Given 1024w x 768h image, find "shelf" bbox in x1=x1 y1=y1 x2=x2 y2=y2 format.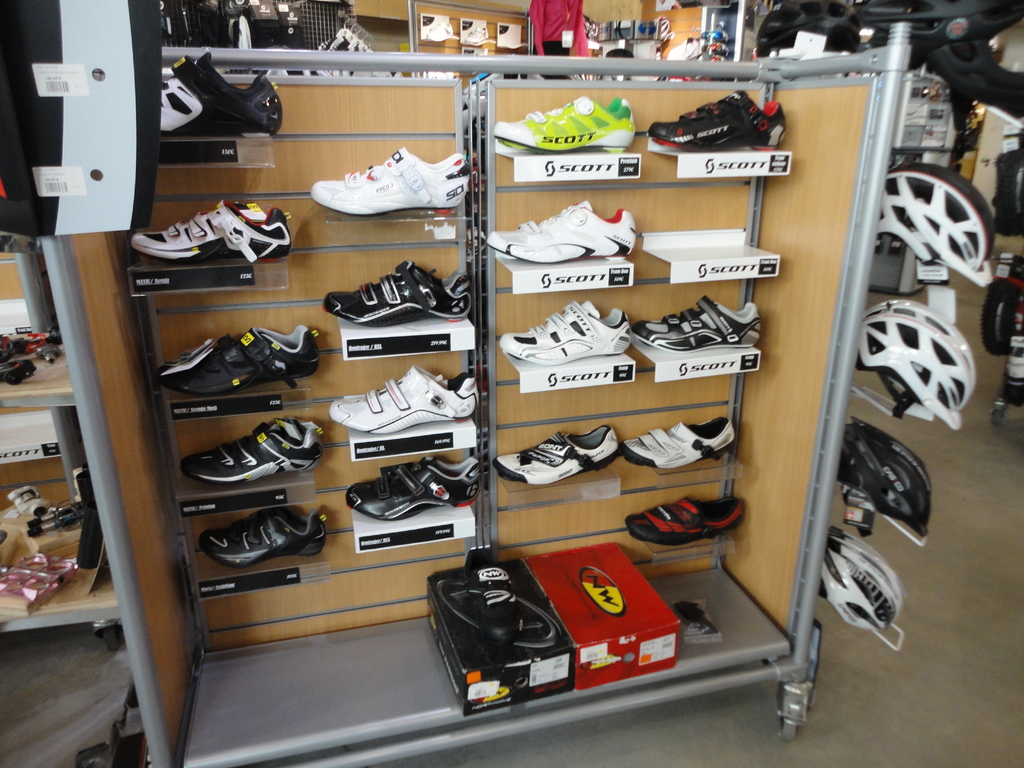
x1=0 y1=391 x2=138 y2=638.
